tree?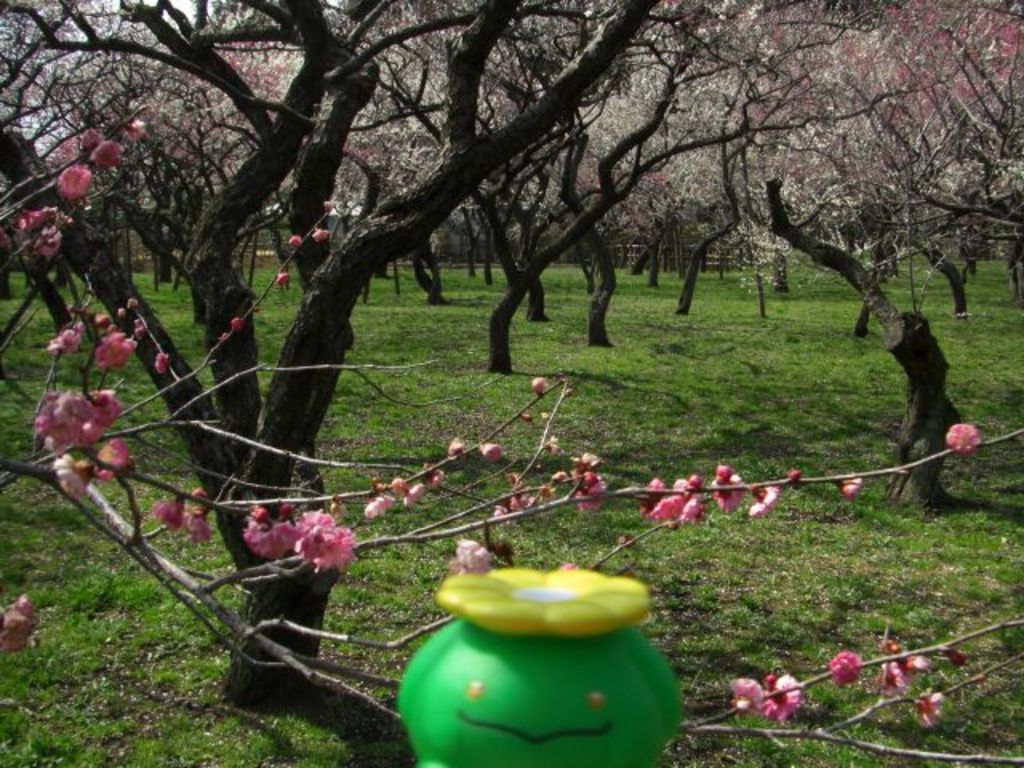
crop(2, 0, 1022, 696)
